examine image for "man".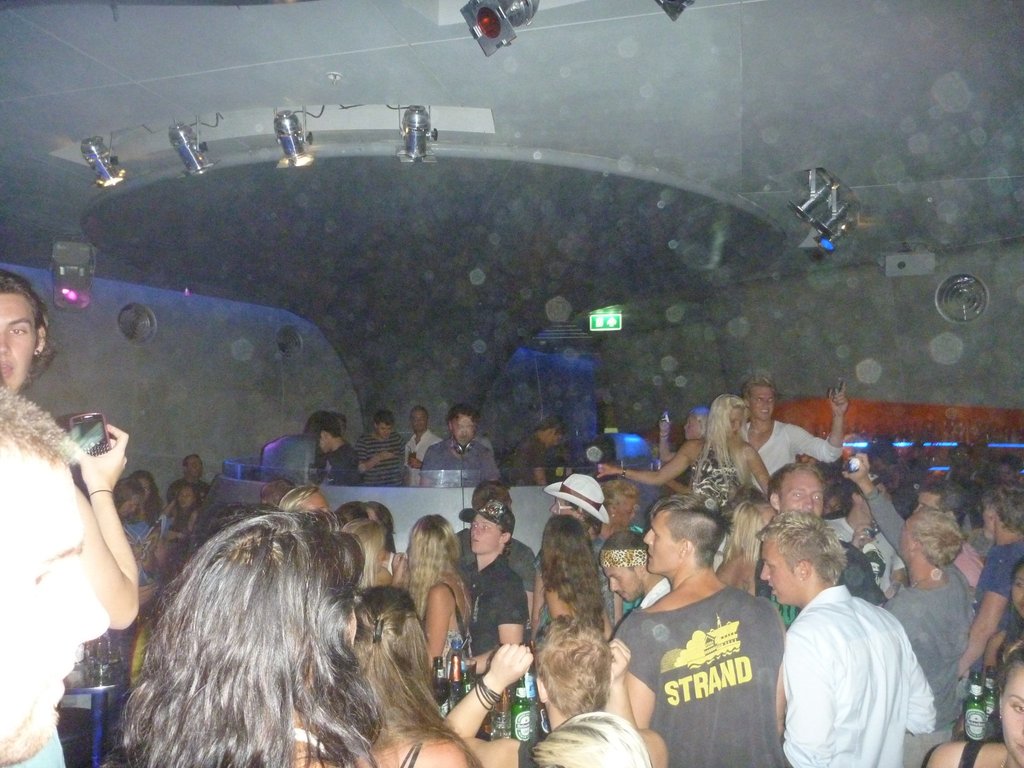
Examination result: box=[760, 506, 936, 767].
